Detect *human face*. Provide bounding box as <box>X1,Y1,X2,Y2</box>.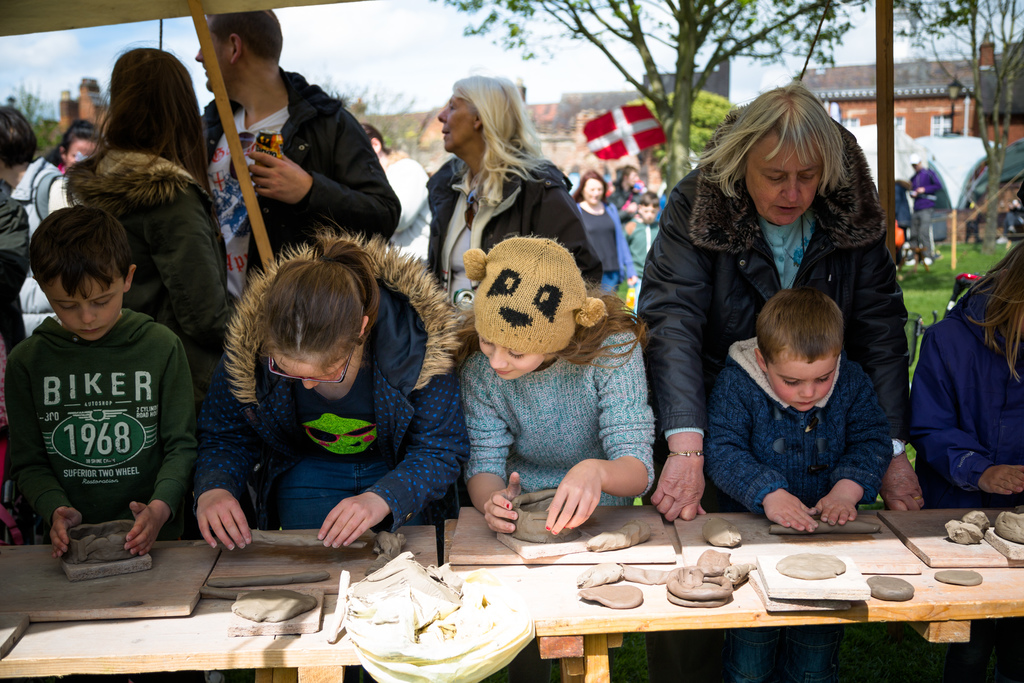
<box>270,347,349,390</box>.
